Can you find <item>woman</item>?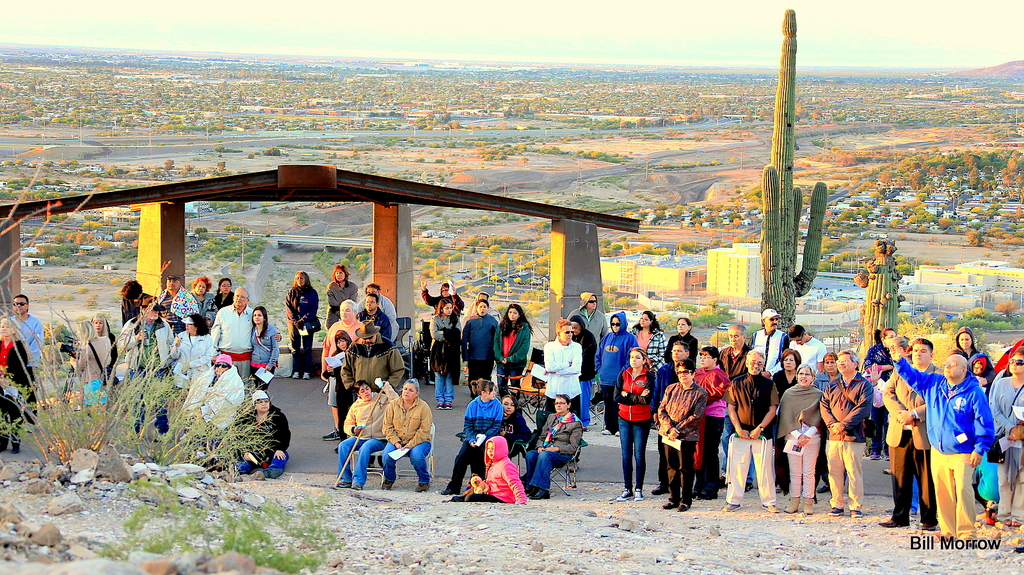
Yes, bounding box: left=444, top=396, right=530, bottom=496.
